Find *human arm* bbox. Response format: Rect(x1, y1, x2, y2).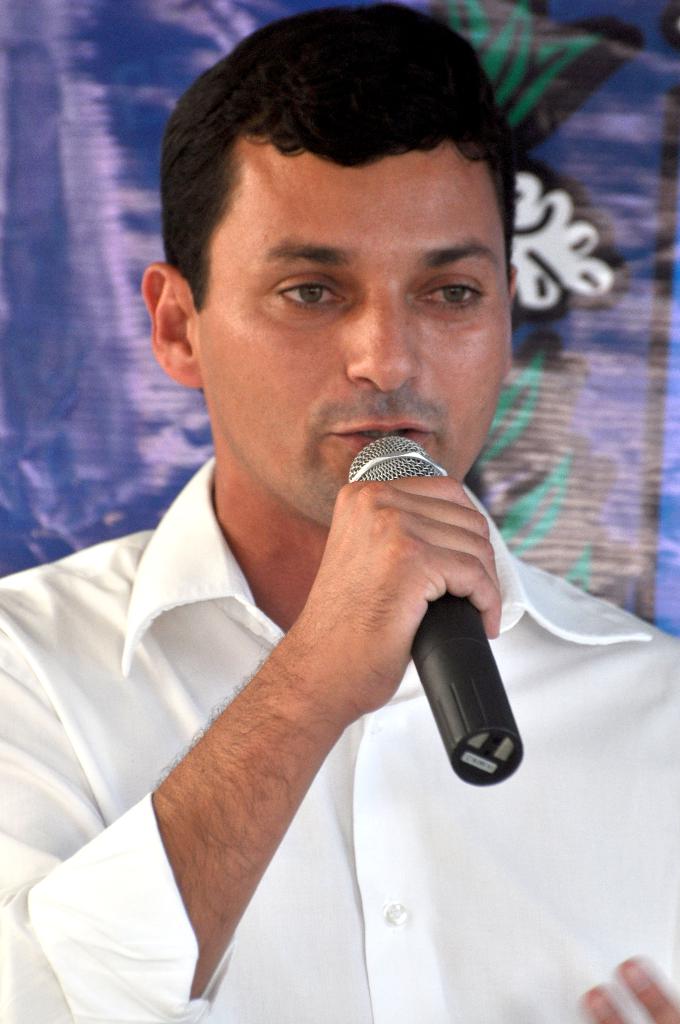
Rect(0, 474, 503, 1023).
